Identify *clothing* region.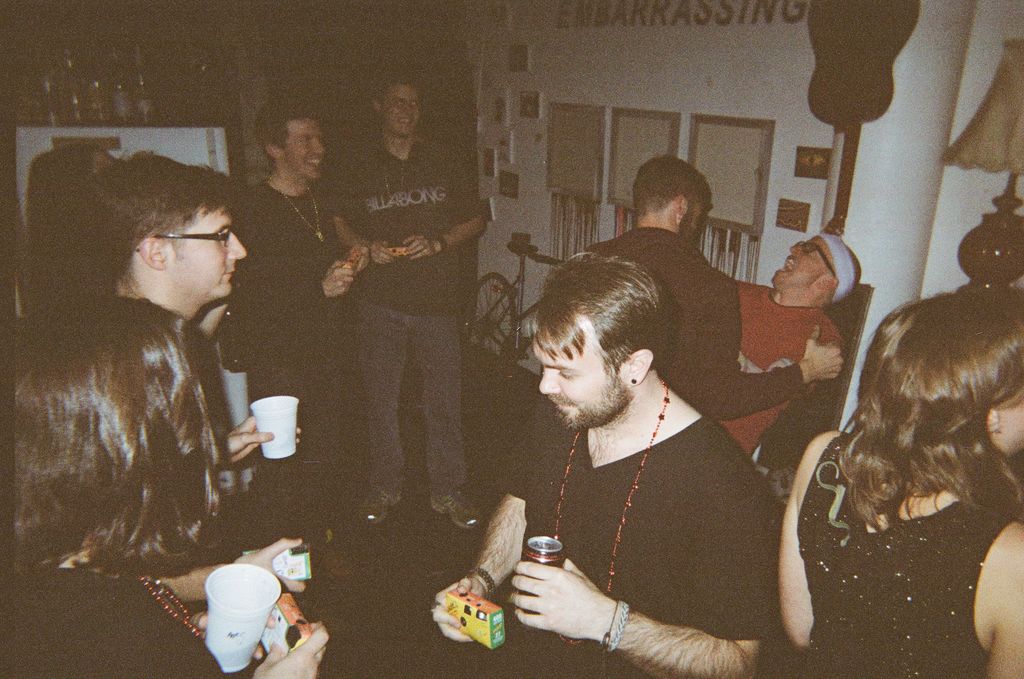
Region: region(585, 227, 805, 422).
